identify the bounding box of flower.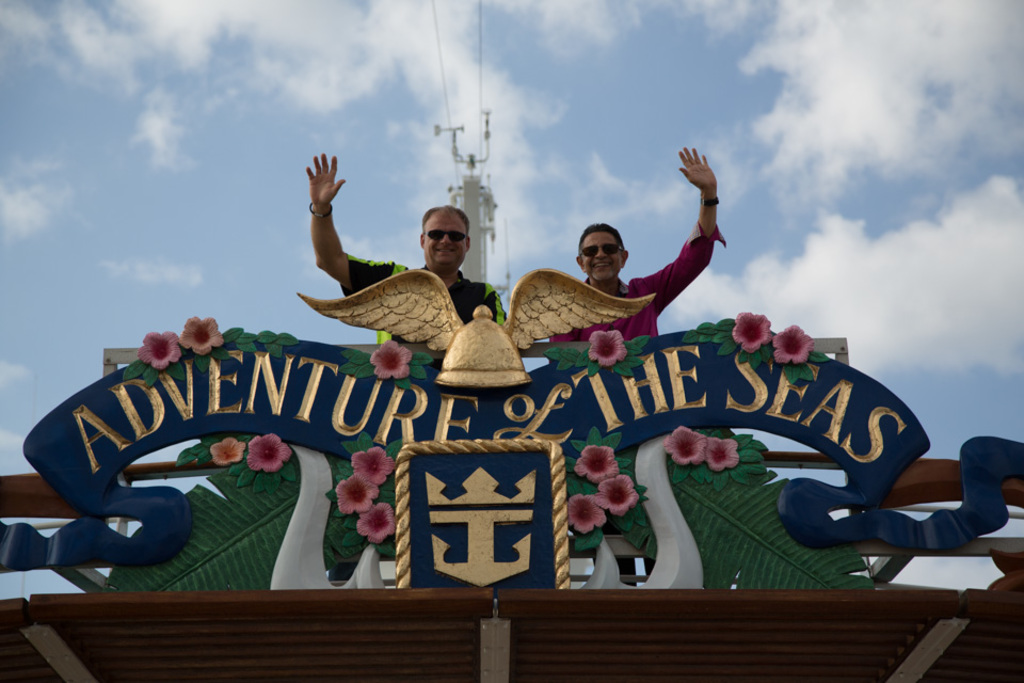
l=581, t=324, r=633, b=369.
